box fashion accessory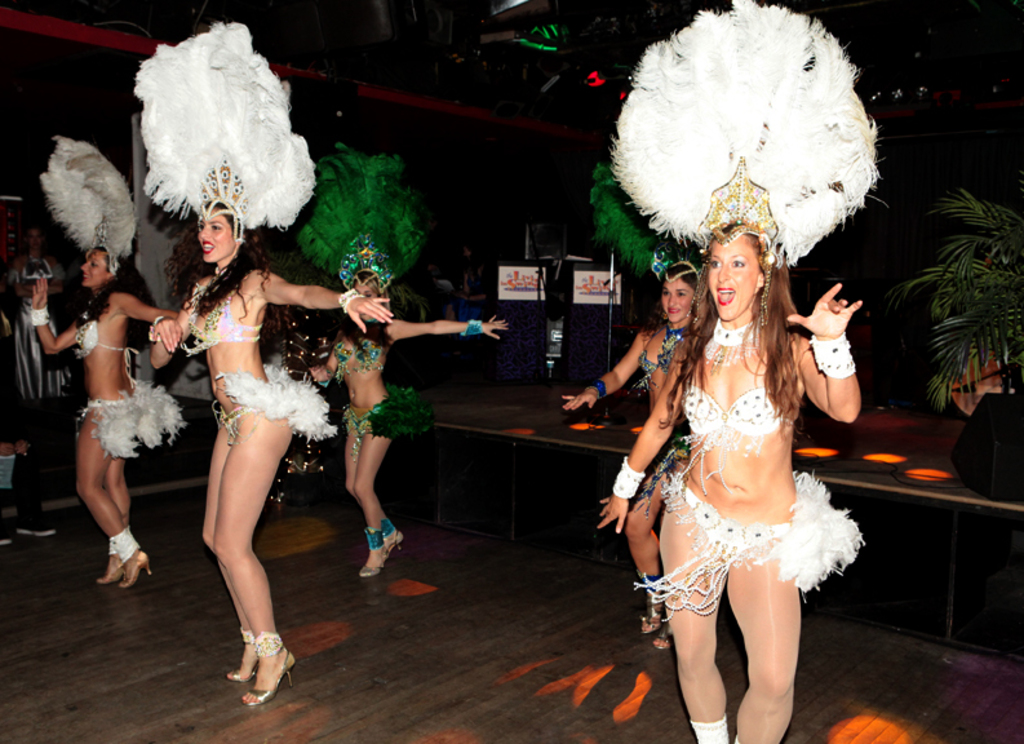
(611,452,647,505)
